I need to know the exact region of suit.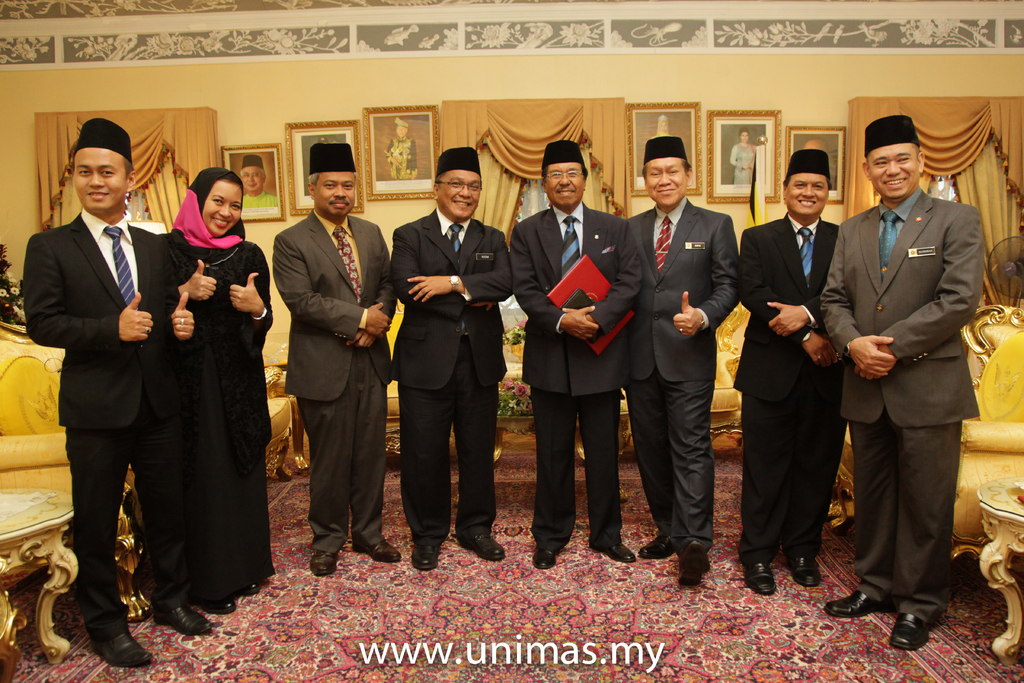
Region: locate(29, 107, 179, 633).
